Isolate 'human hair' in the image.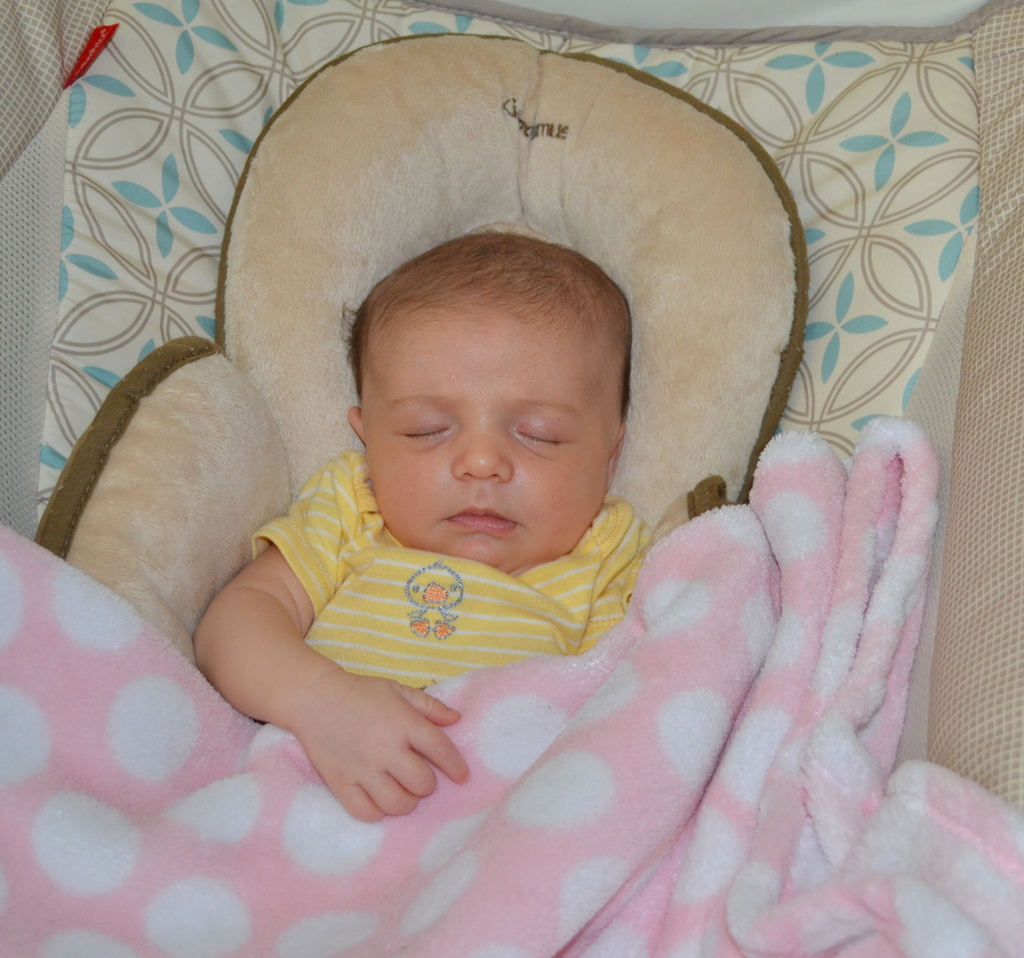
Isolated region: 341,226,632,403.
